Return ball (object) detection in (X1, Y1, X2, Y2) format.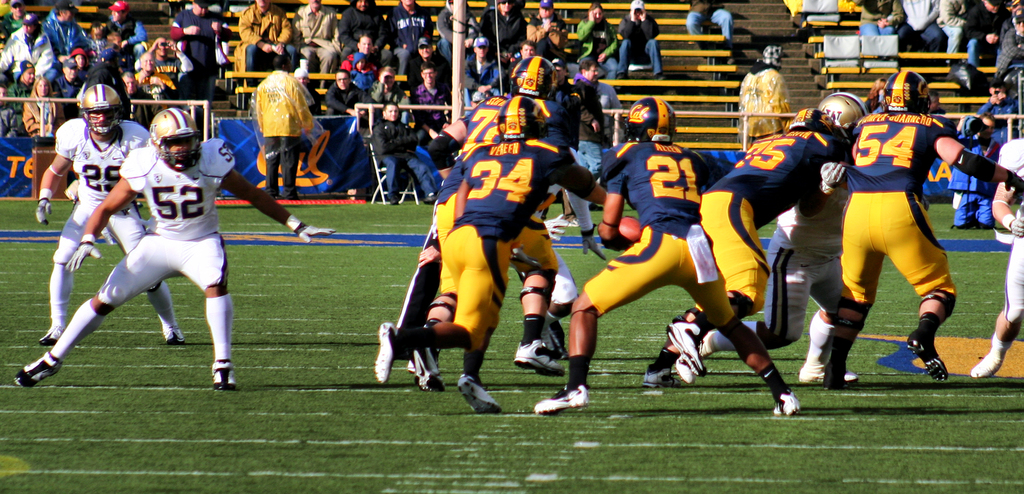
(602, 219, 642, 252).
